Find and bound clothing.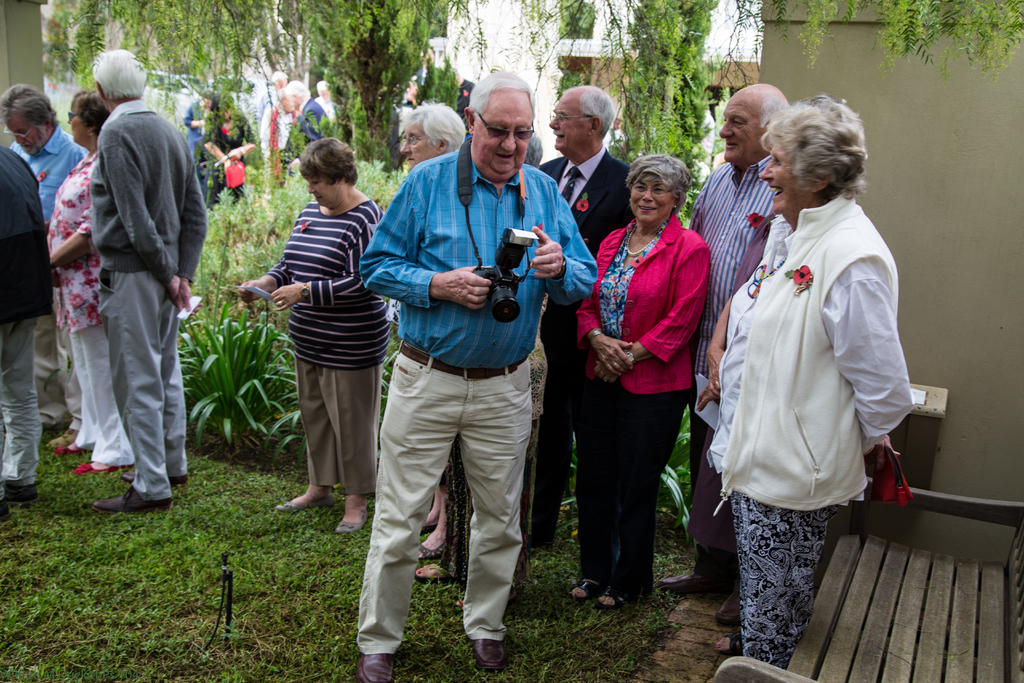
Bound: (x1=12, y1=126, x2=88, y2=427).
